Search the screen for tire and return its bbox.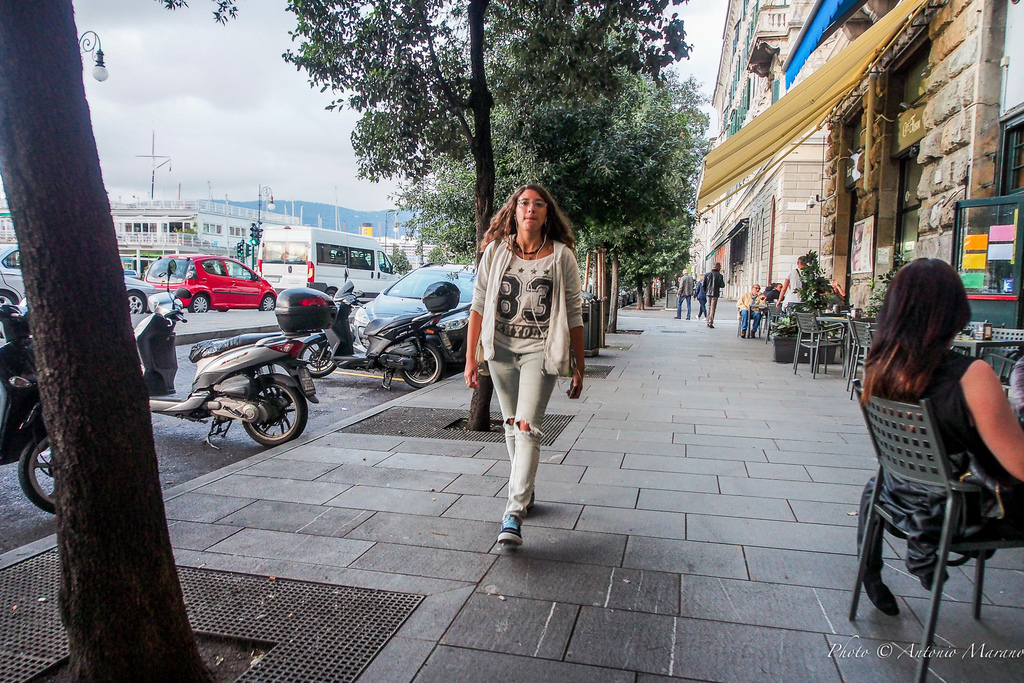
Found: crop(125, 292, 147, 317).
